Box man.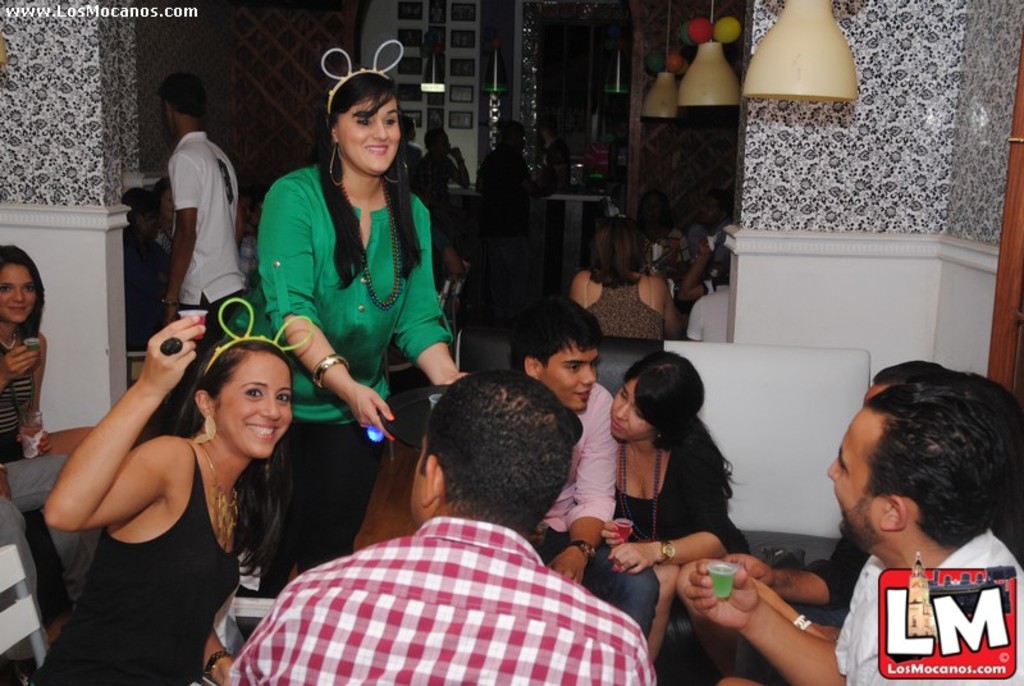
<bbox>477, 123, 529, 238</bbox>.
